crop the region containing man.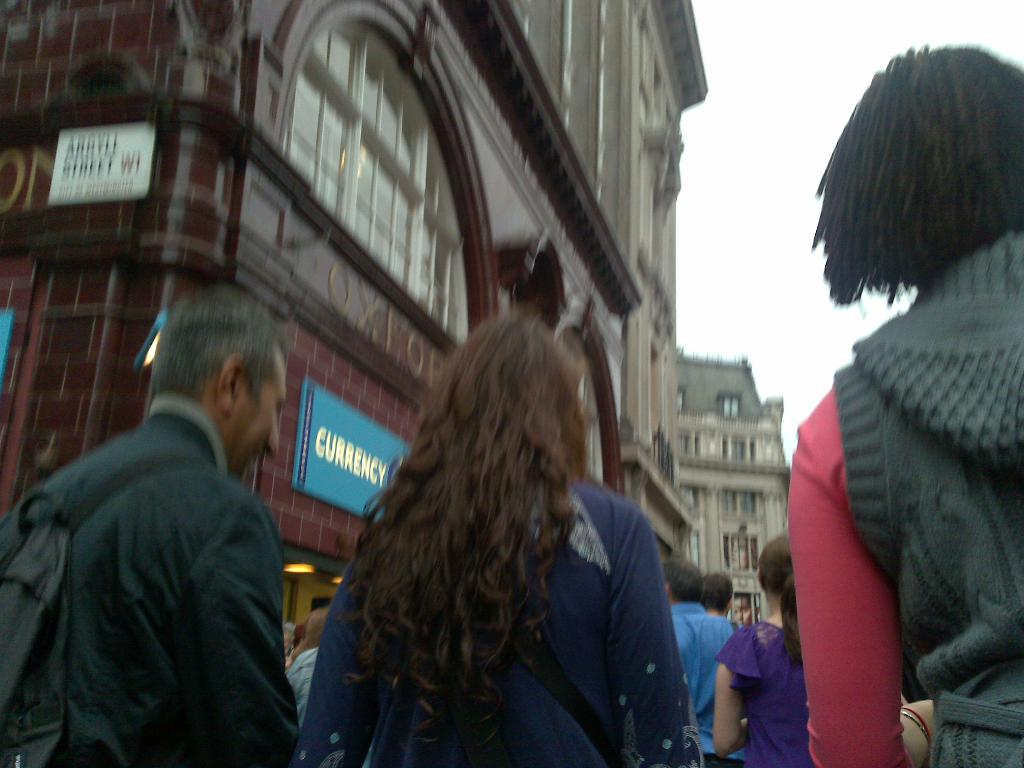
Crop region: 0 291 300 767.
